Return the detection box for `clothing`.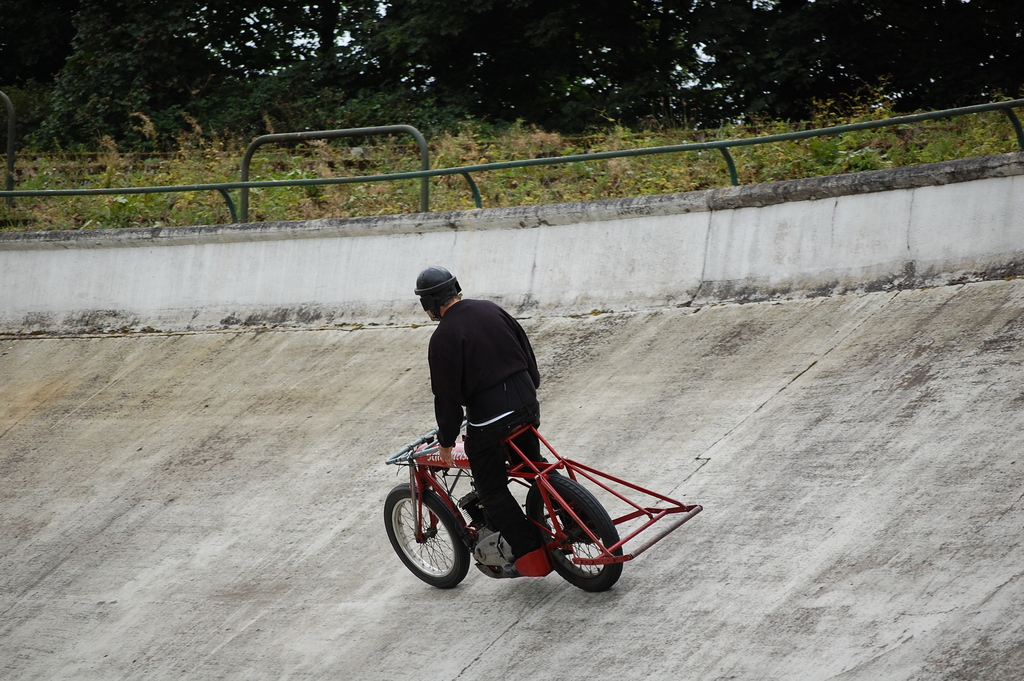
435,299,542,555.
